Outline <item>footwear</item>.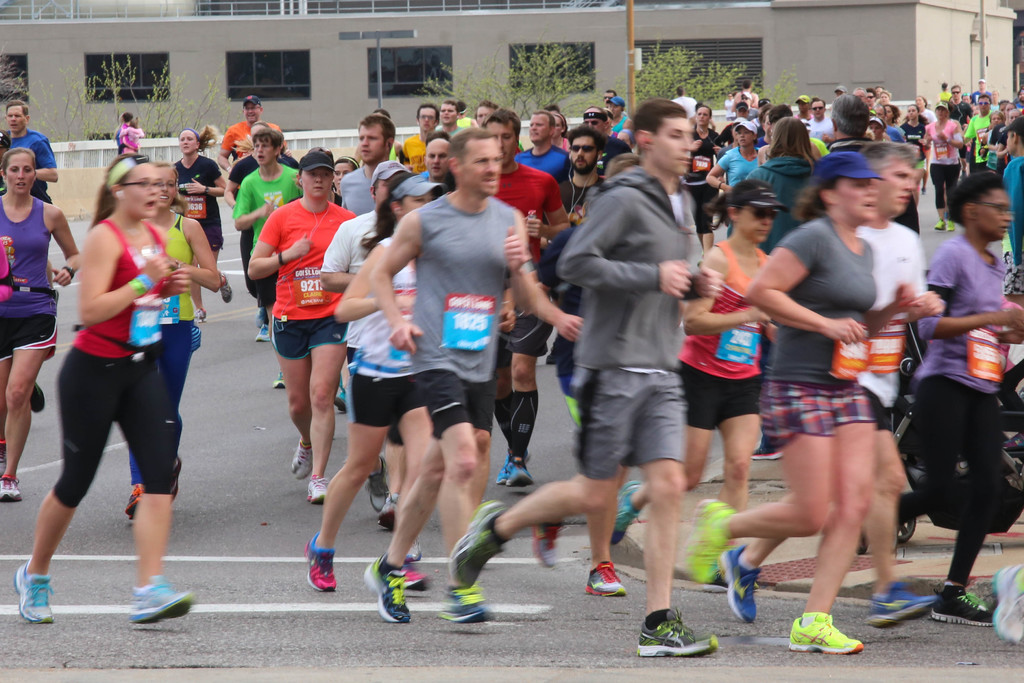
Outline: bbox=(219, 274, 233, 303).
